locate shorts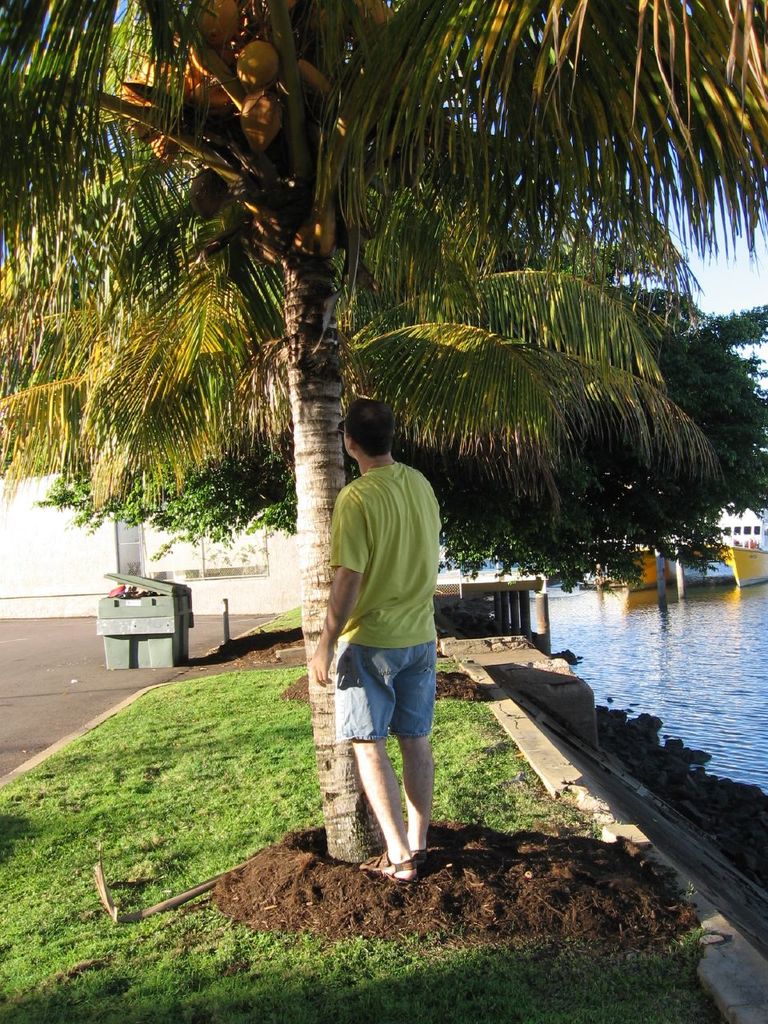
region(343, 653, 442, 741)
